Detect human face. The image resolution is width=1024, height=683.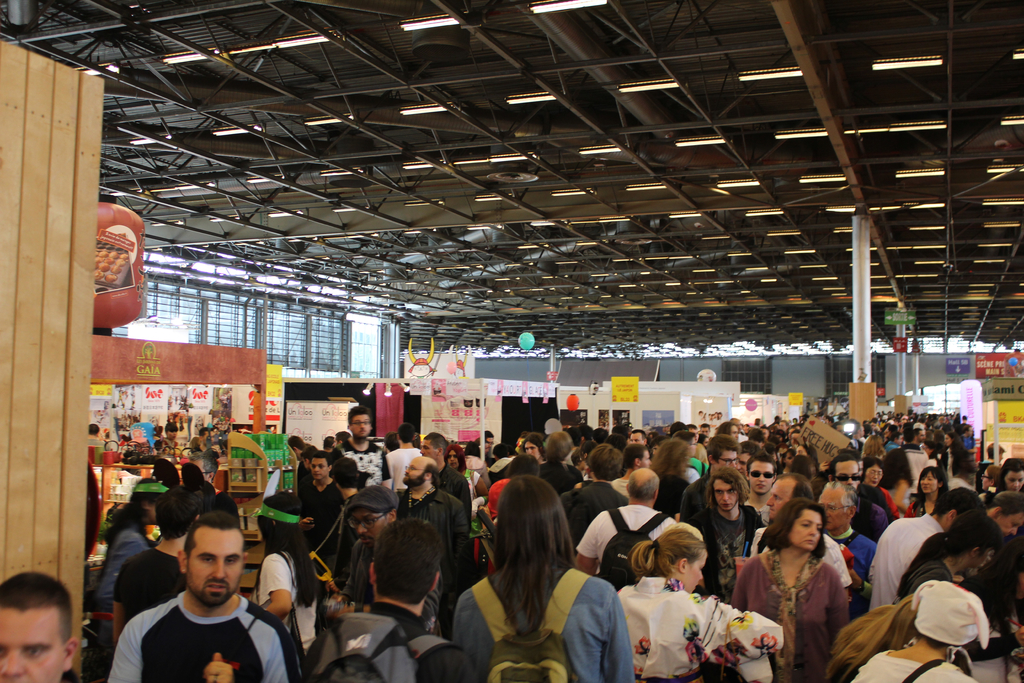
x1=994 y1=508 x2=1020 y2=536.
